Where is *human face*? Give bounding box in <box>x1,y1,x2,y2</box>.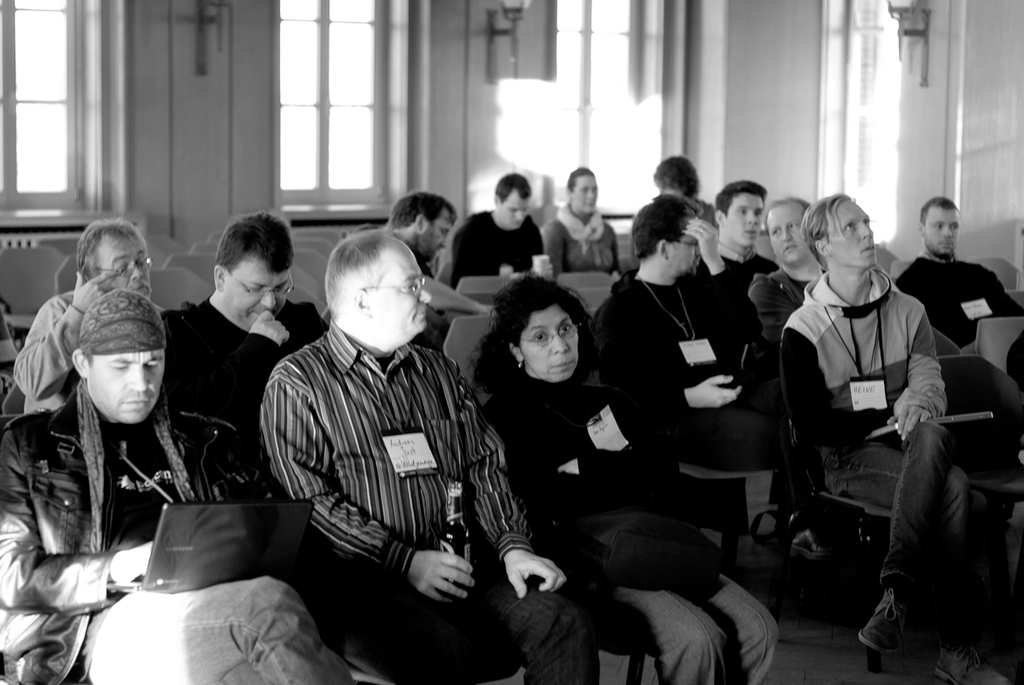
<box>94,234,155,299</box>.
